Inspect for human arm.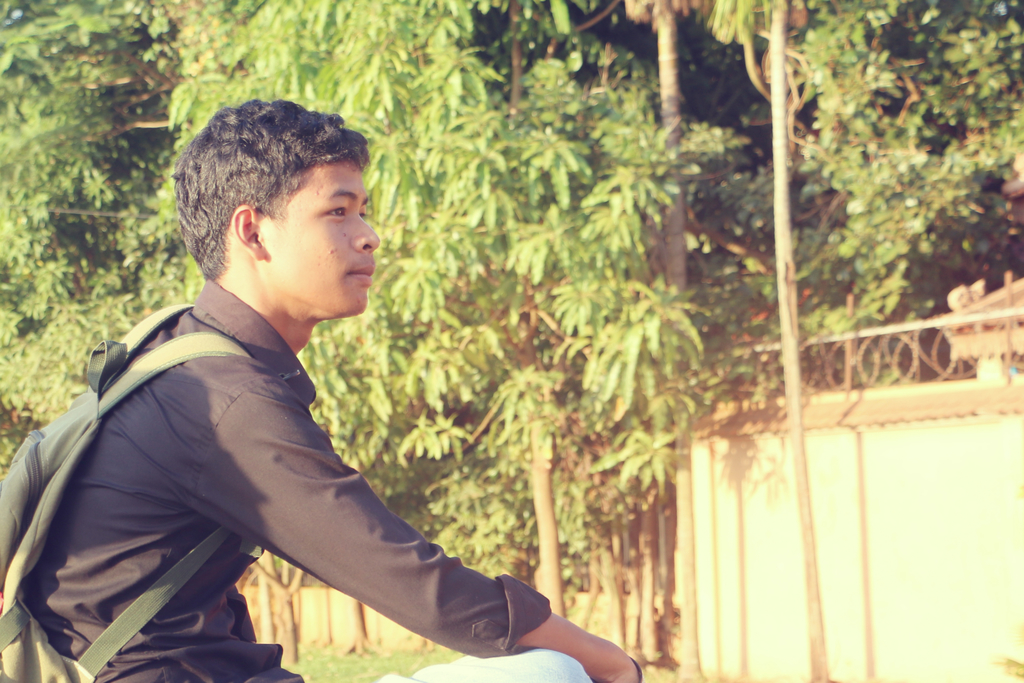
Inspection: detection(151, 399, 630, 666).
